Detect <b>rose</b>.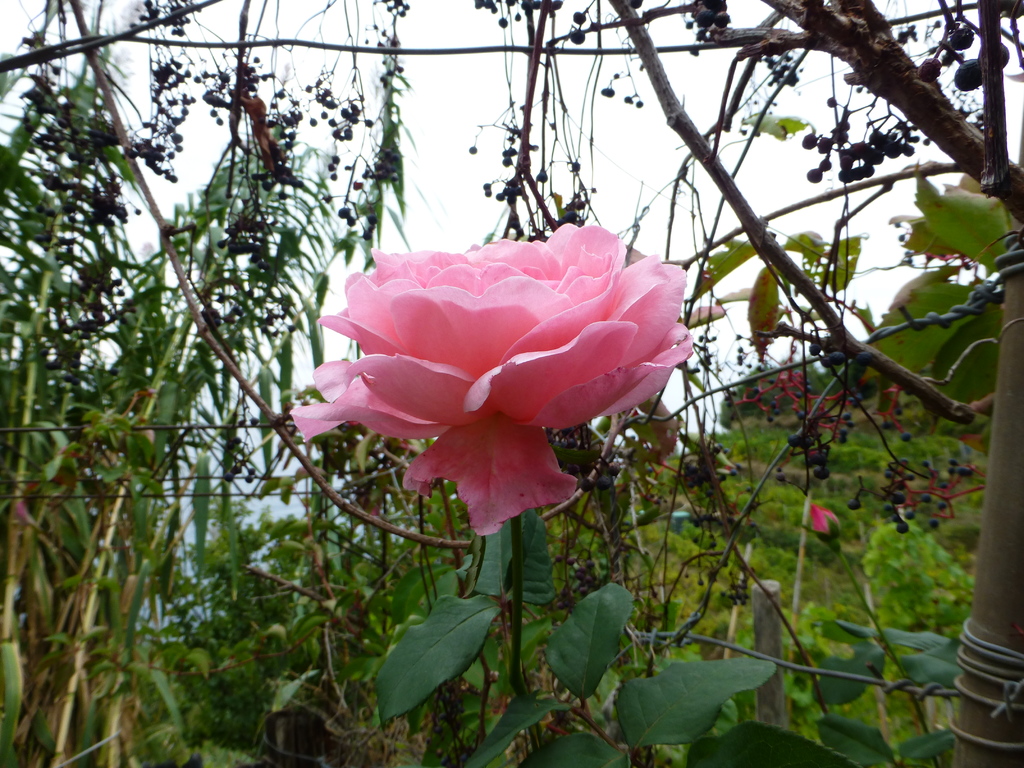
Detected at bbox=(293, 217, 723, 540).
